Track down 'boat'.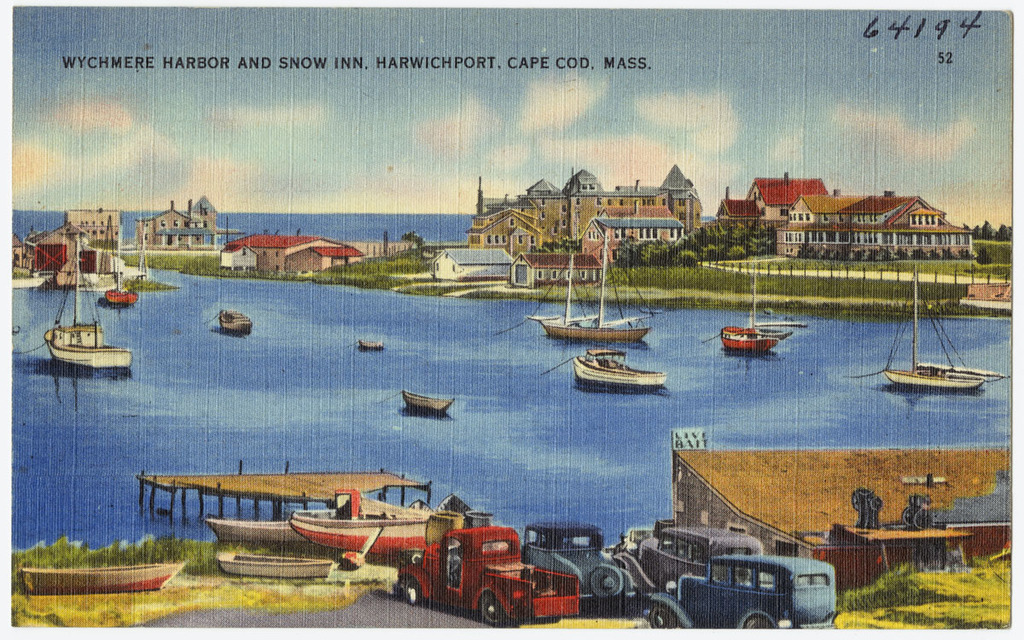
Tracked to 554/346/669/395.
